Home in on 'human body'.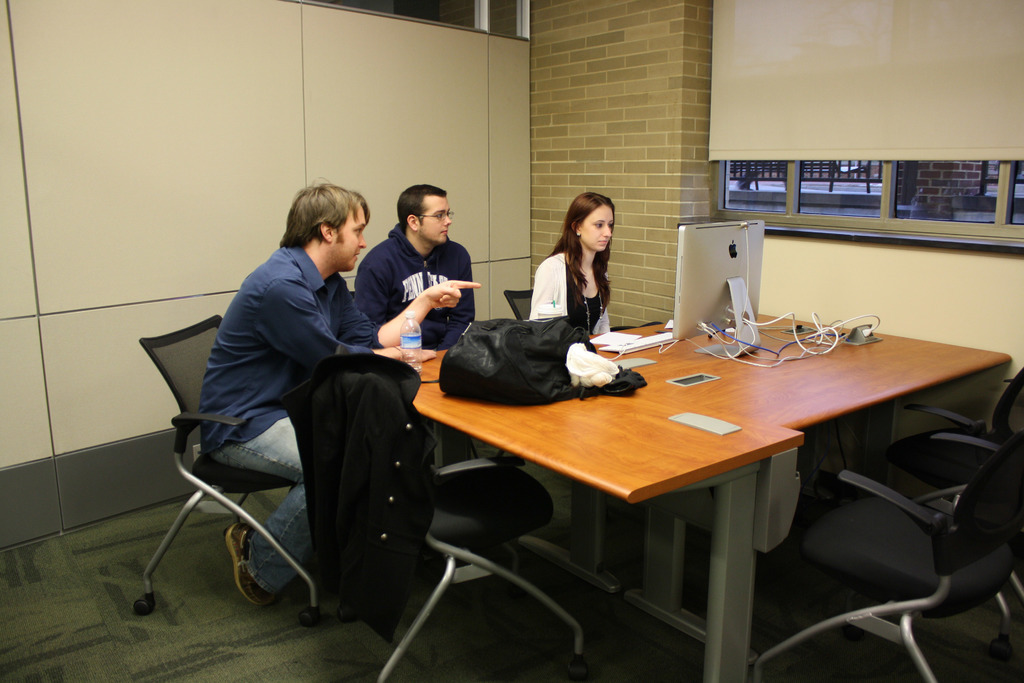
Homed in at (x1=525, y1=251, x2=614, y2=332).
